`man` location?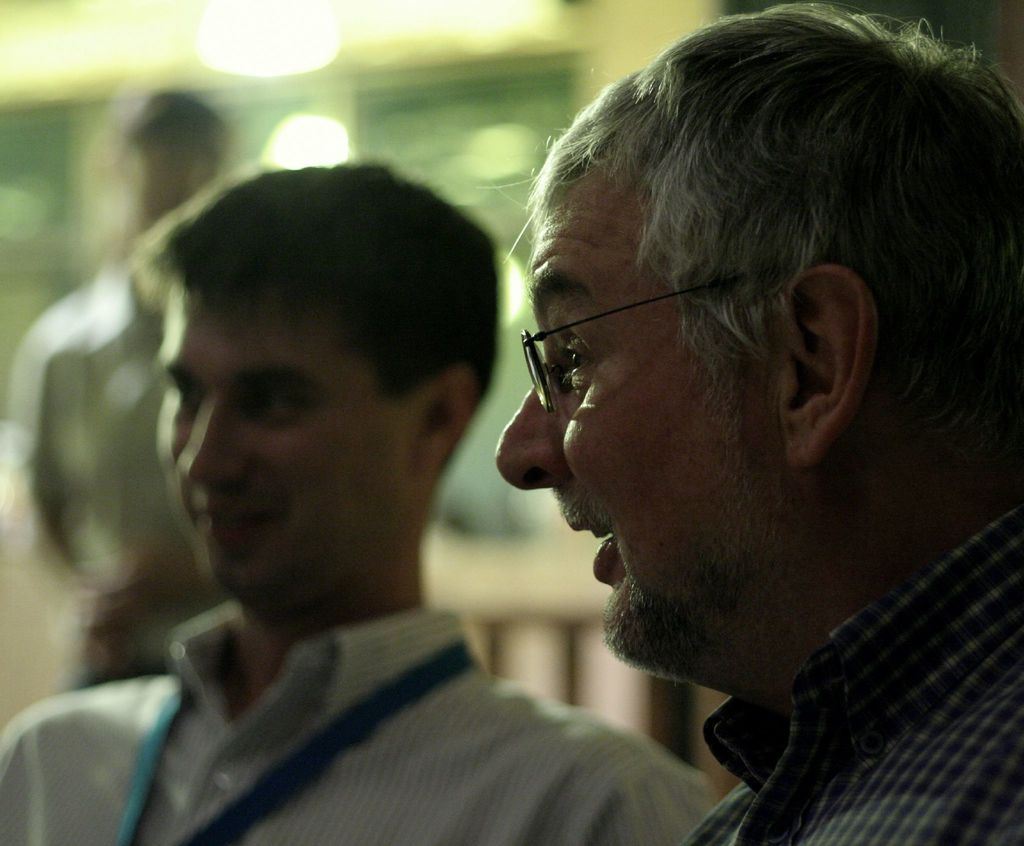
x1=497, y1=3, x2=1023, y2=845
